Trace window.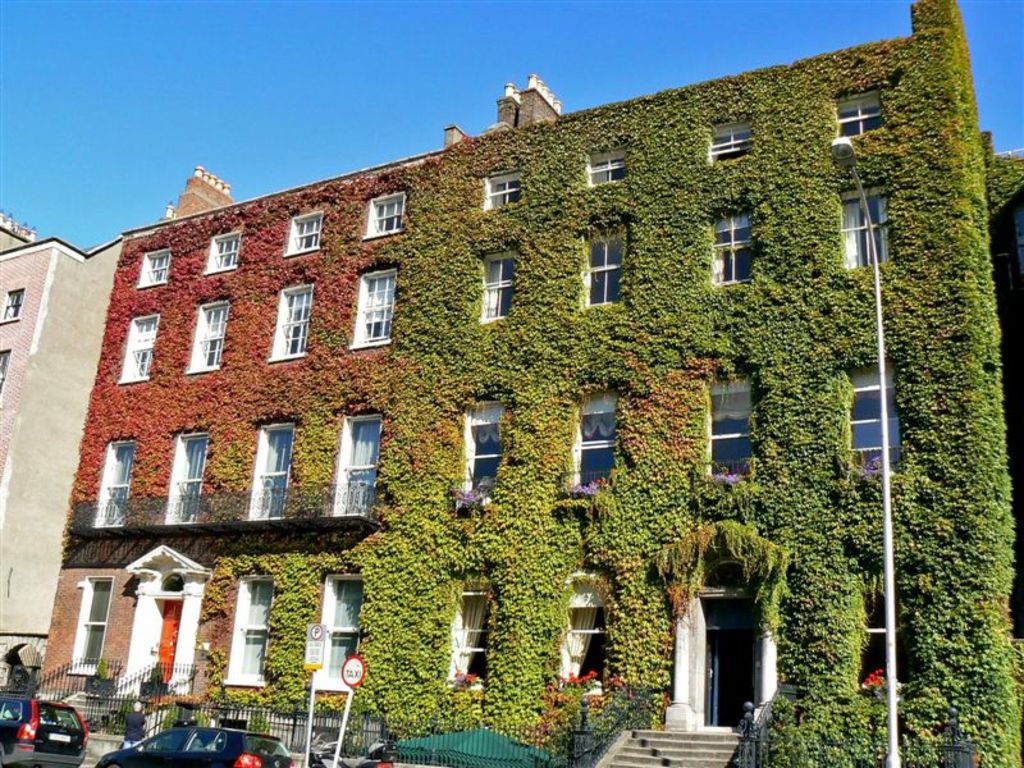
Traced to {"left": 481, "top": 247, "right": 512, "bottom": 323}.
